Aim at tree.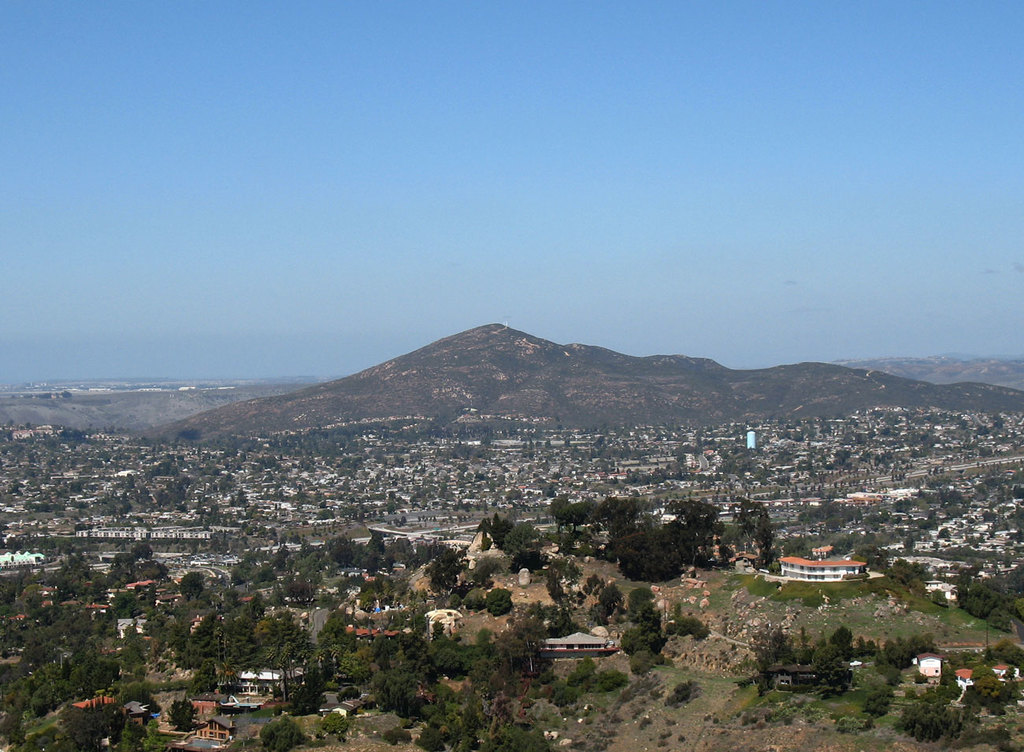
Aimed at 857 641 882 665.
